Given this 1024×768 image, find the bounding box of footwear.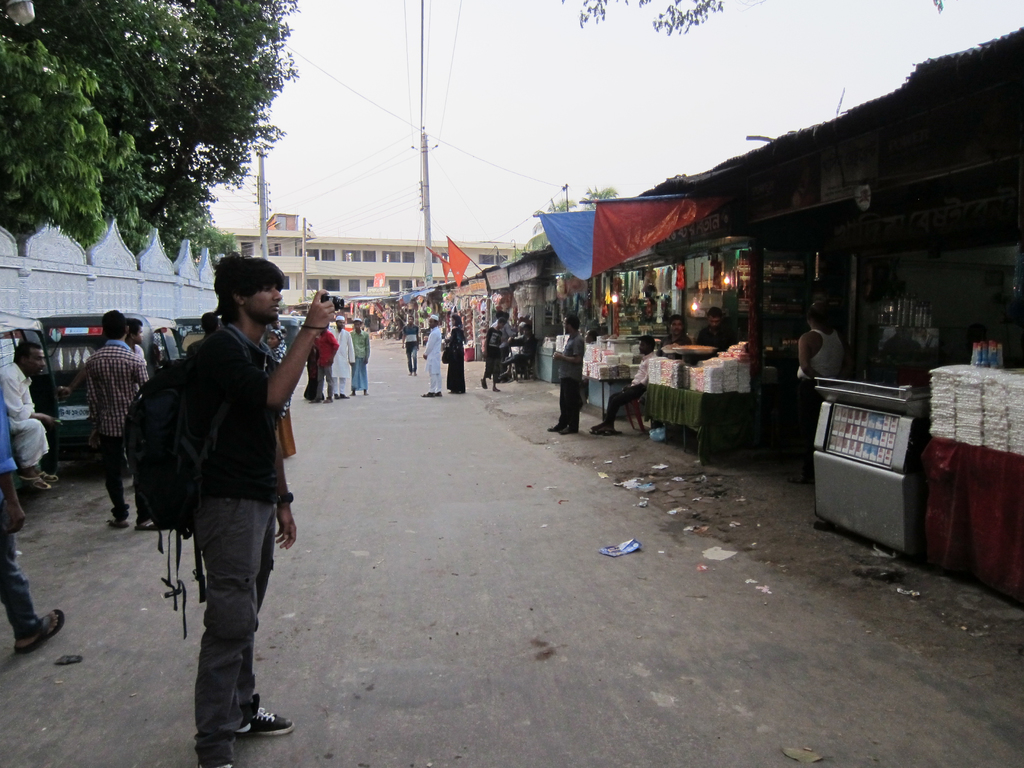
[x1=549, y1=420, x2=565, y2=431].
